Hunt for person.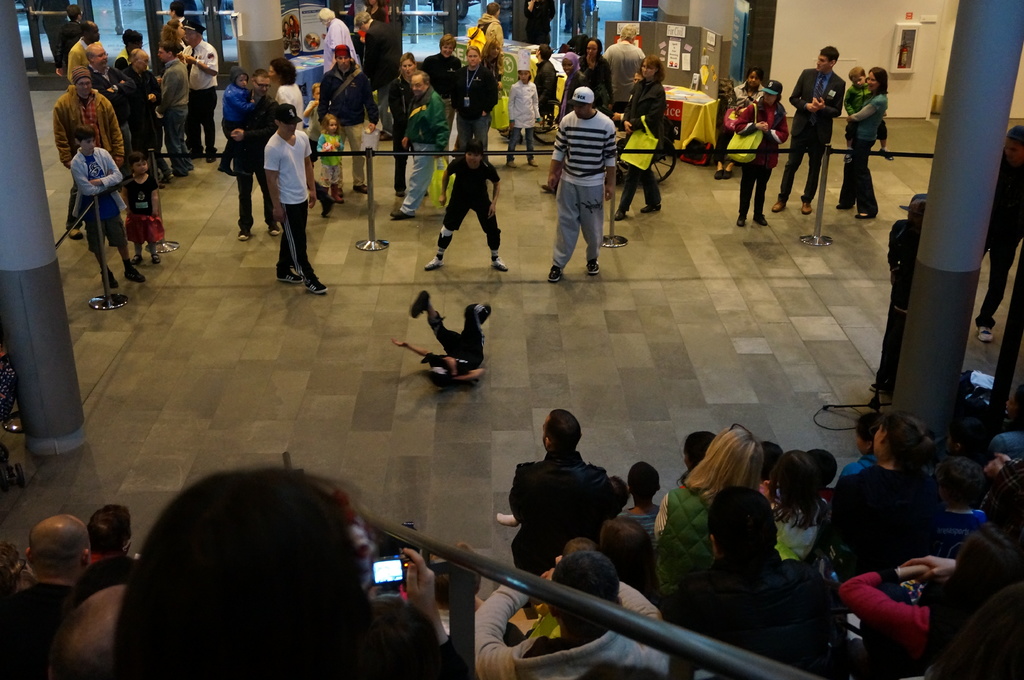
Hunted down at 612:52:668:221.
